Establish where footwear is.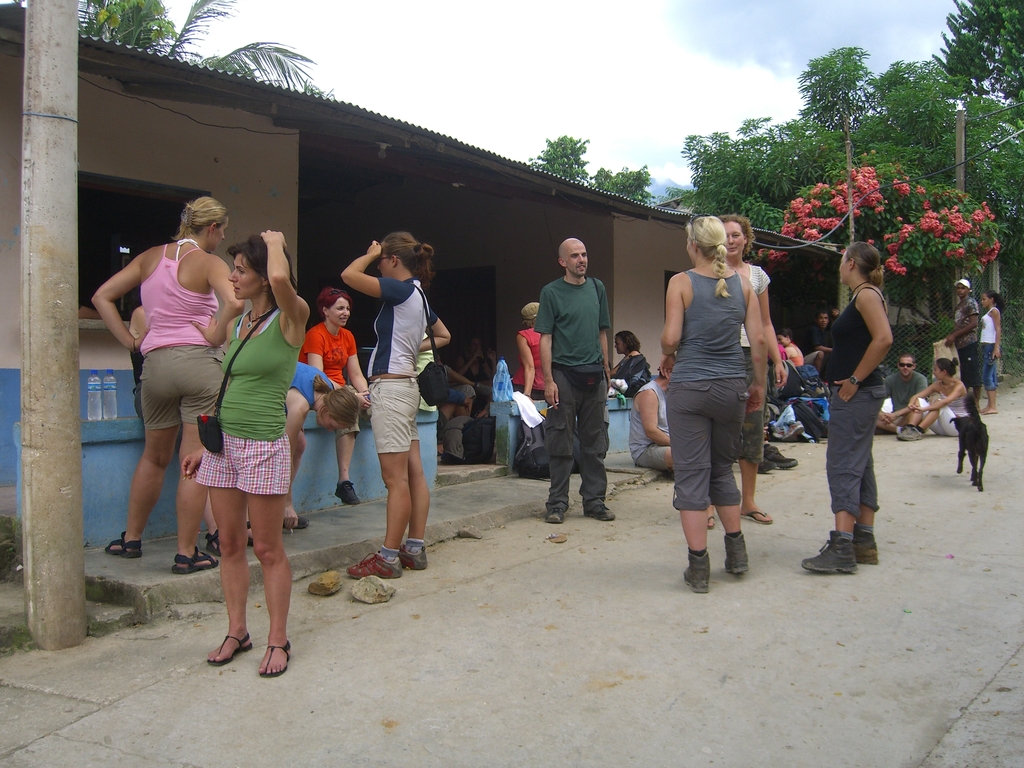
Established at left=207, top=529, right=222, bottom=554.
